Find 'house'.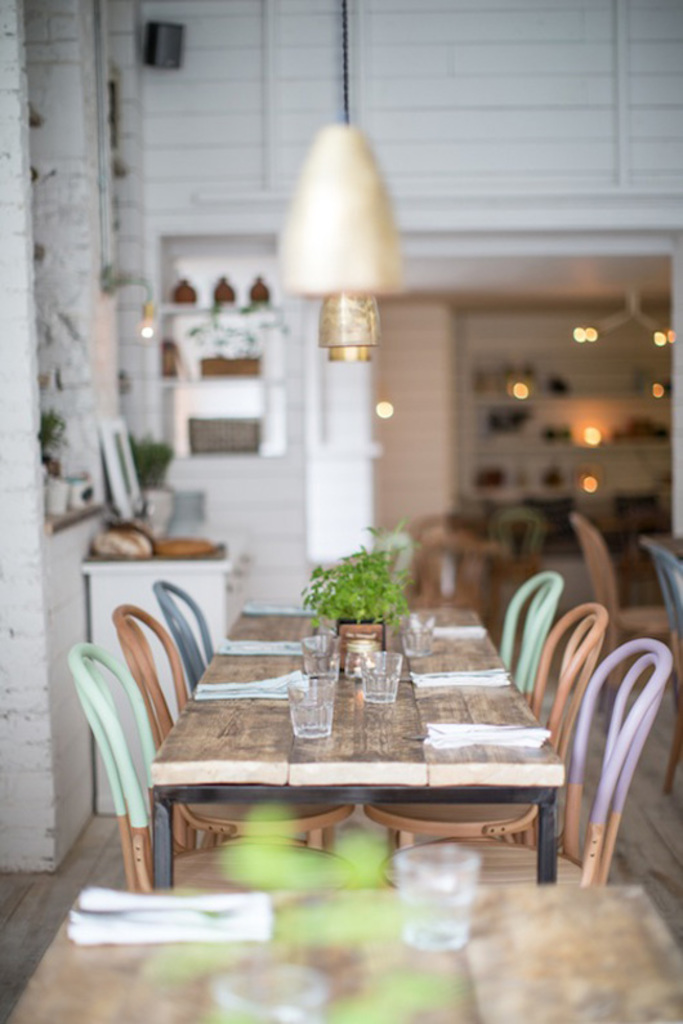
detection(0, 8, 682, 1023).
